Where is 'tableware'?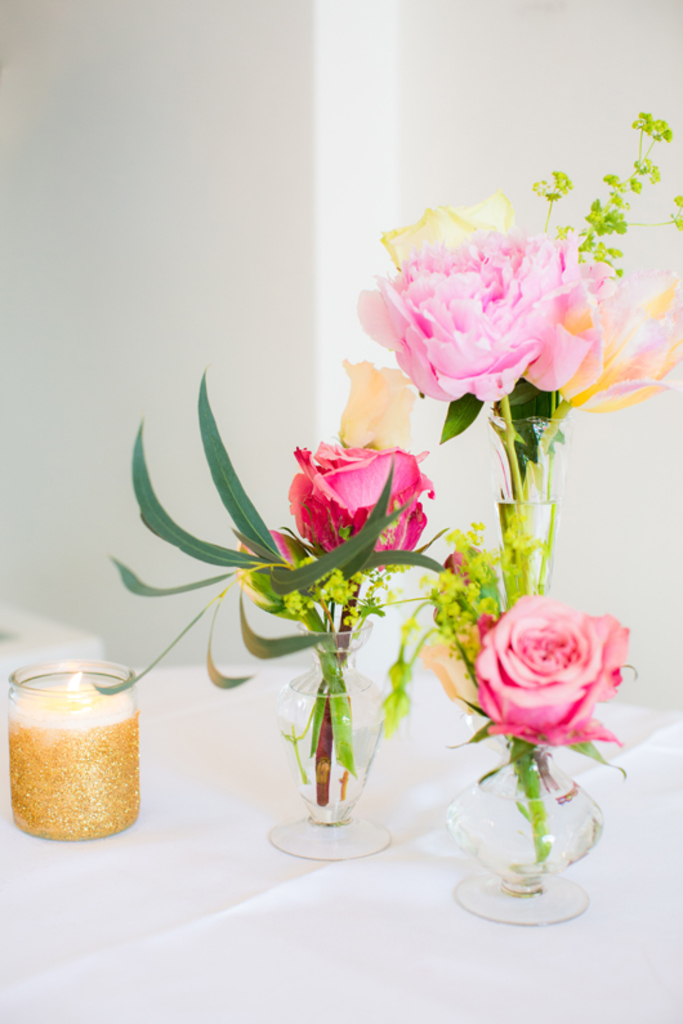
pyautogui.locateOnScreen(8, 652, 139, 840).
